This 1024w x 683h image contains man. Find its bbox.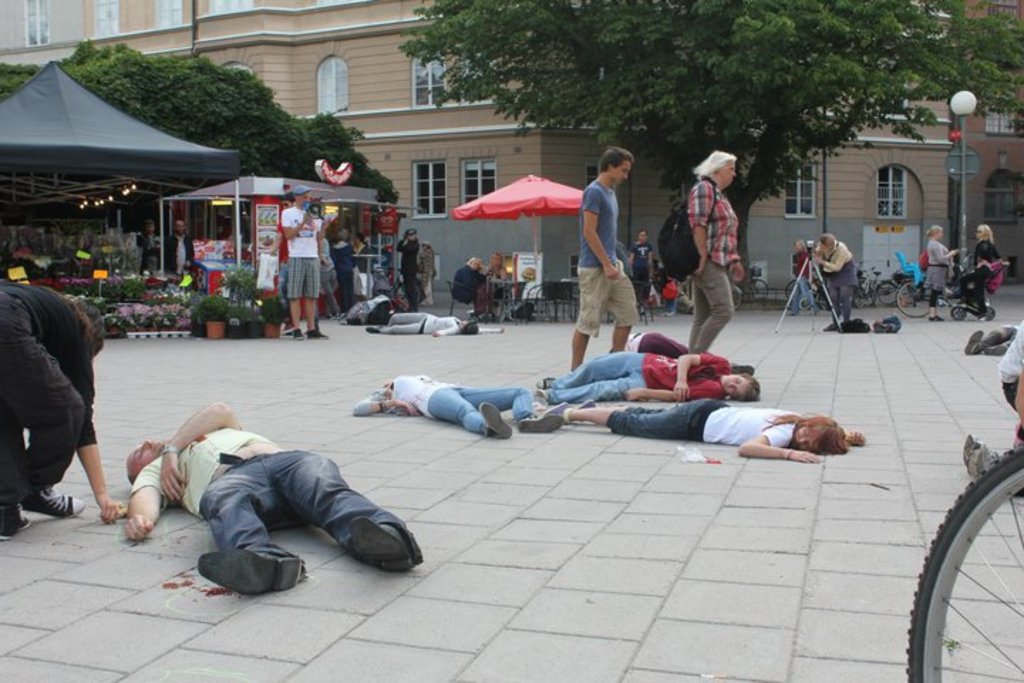
394/228/414/303.
